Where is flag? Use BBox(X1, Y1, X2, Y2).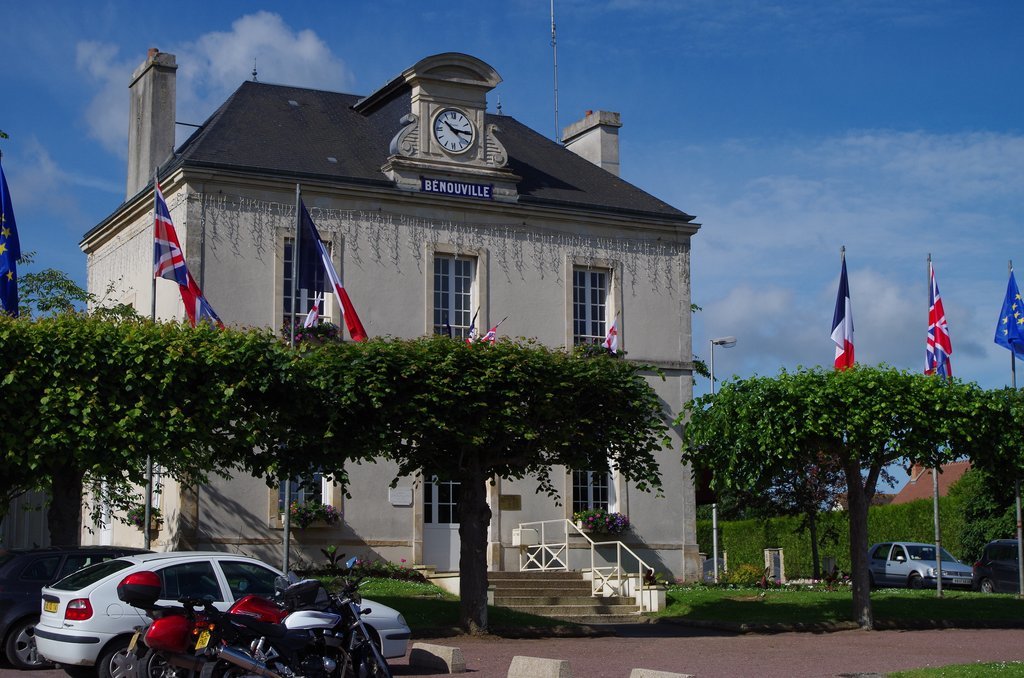
BBox(467, 326, 476, 348).
